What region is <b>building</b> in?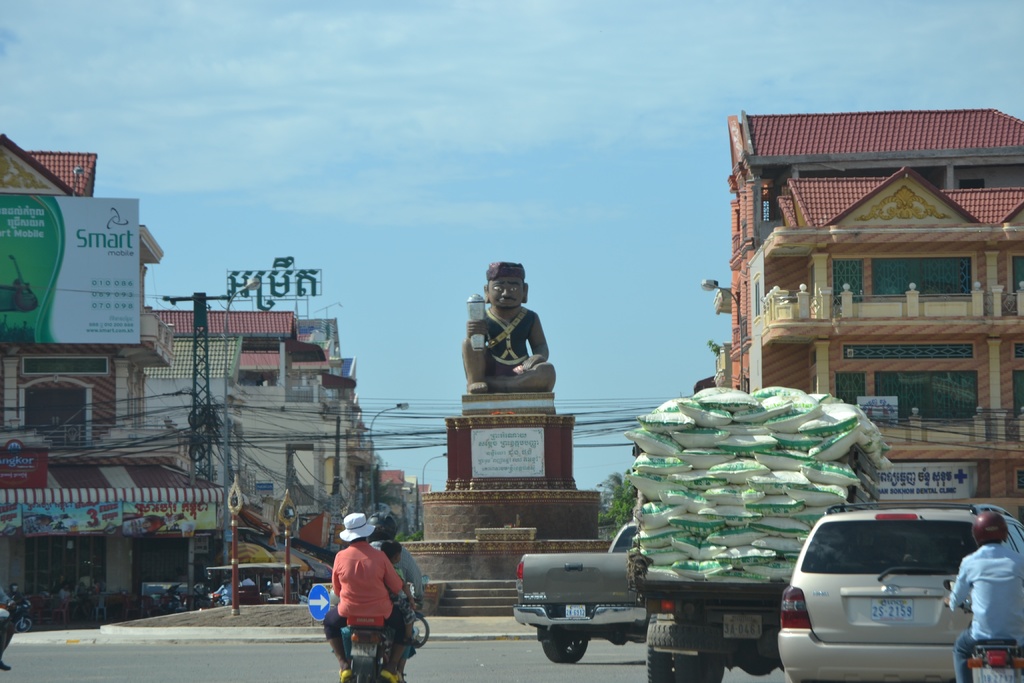
x1=374 y1=470 x2=435 y2=533.
